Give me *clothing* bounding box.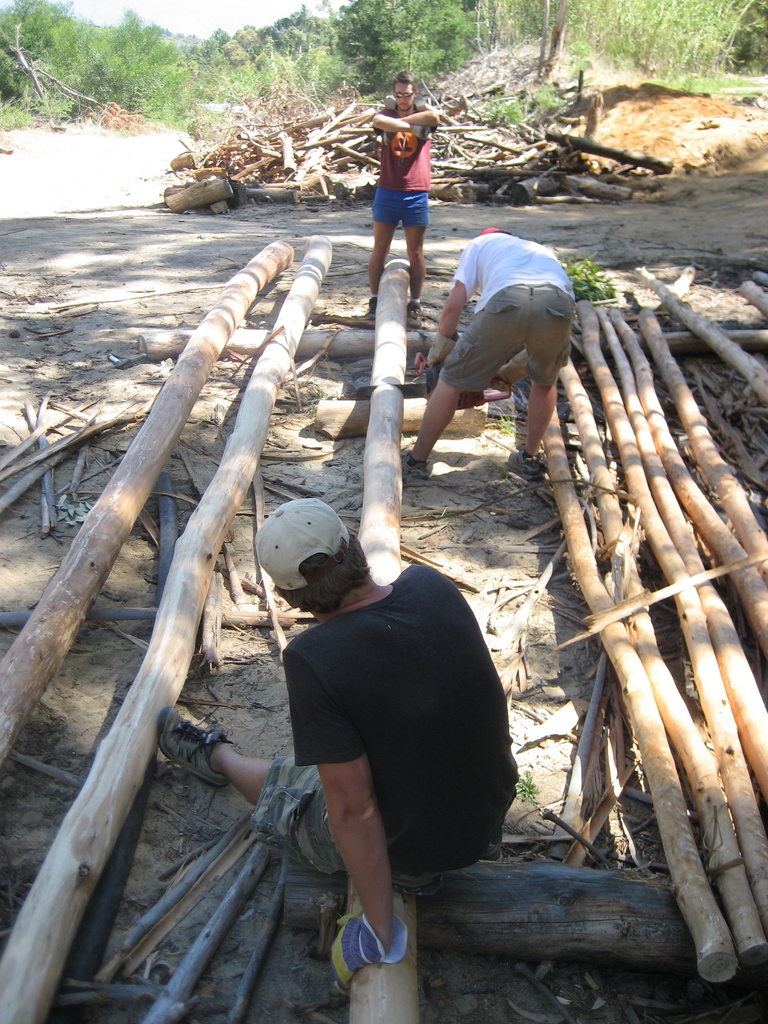
select_region(369, 100, 440, 232).
